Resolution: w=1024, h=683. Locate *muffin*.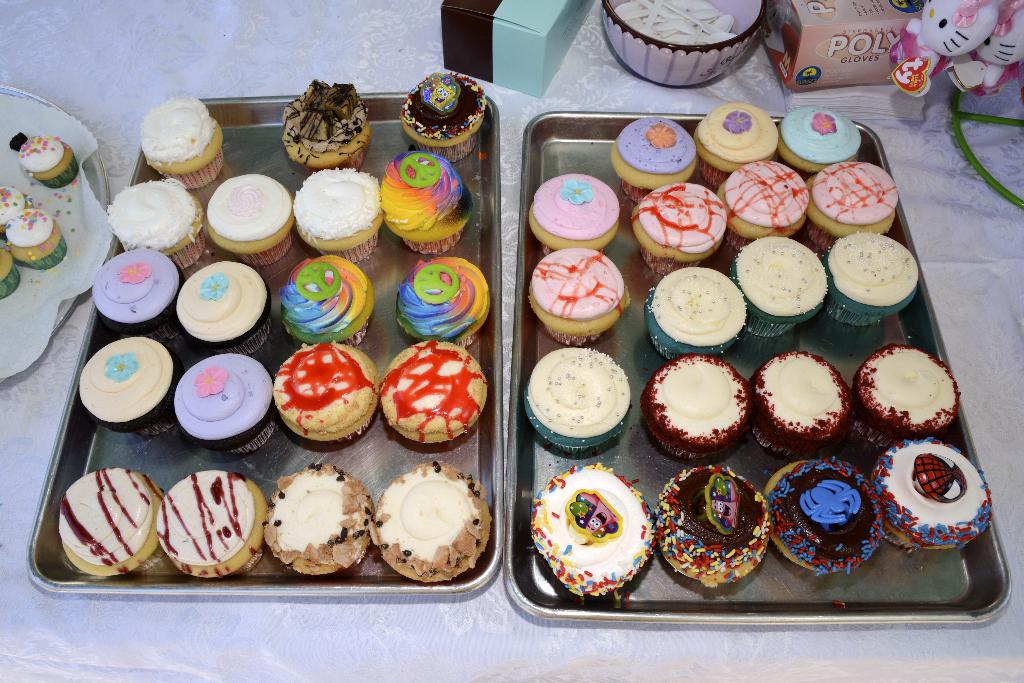
bbox=[649, 463, 775, 600].
